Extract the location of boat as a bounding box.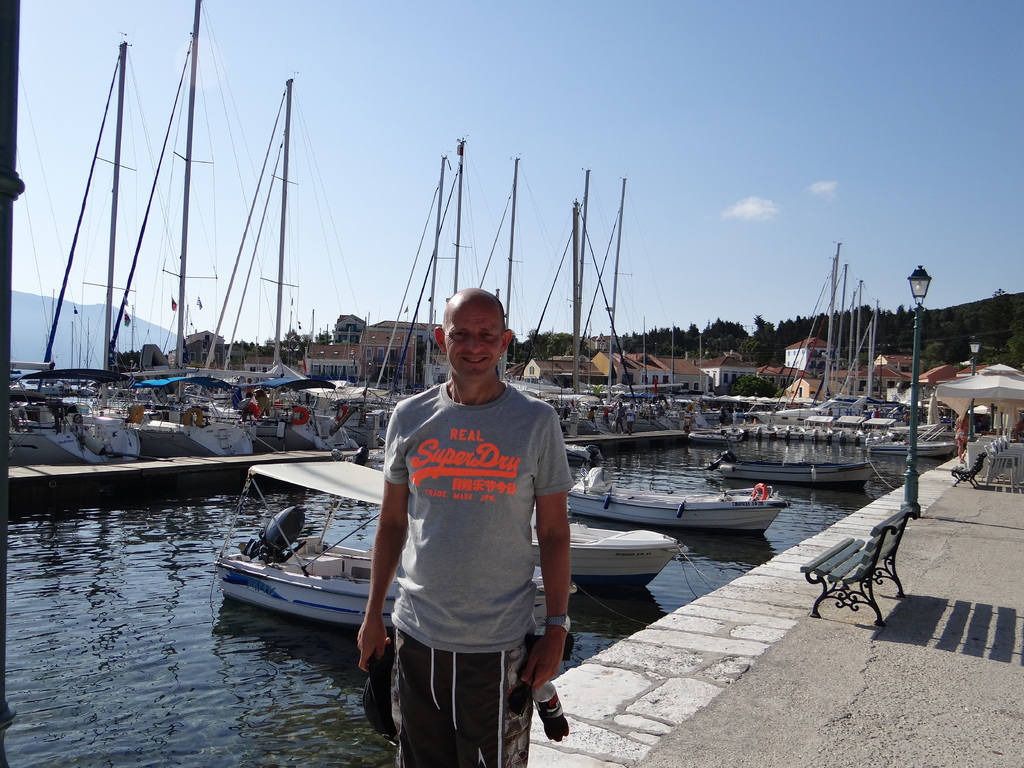
bbox=(712, 452, 884, 479).
